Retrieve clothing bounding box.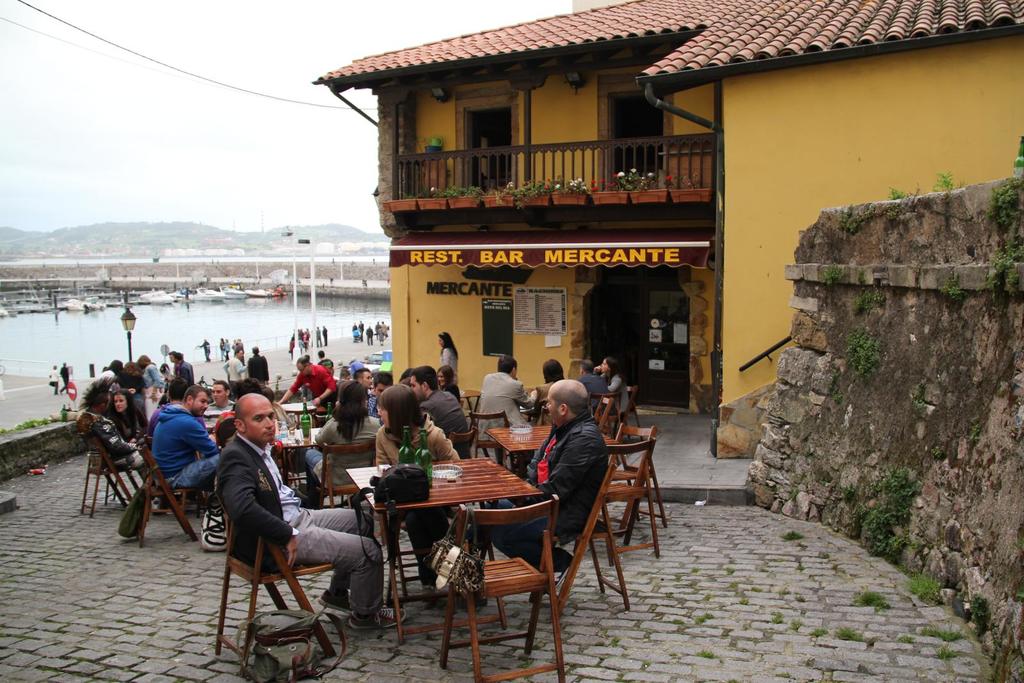
Bounding box: [473,424,596,564].
